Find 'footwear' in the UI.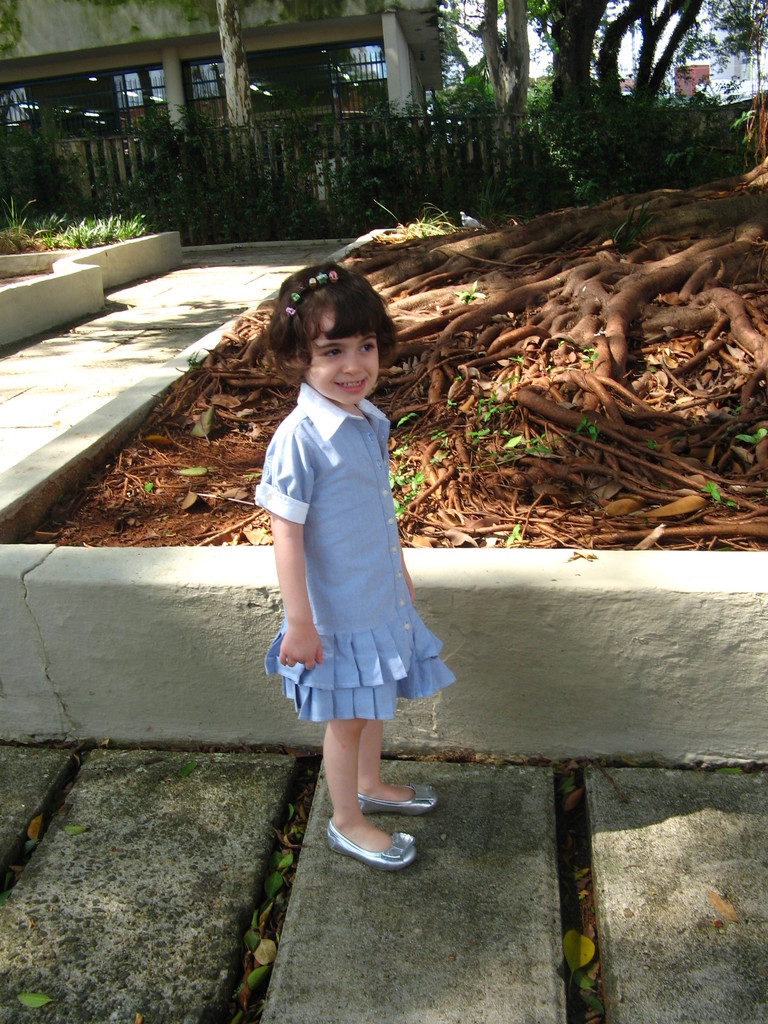
UI element at detection(357, 780, 438, 817).
